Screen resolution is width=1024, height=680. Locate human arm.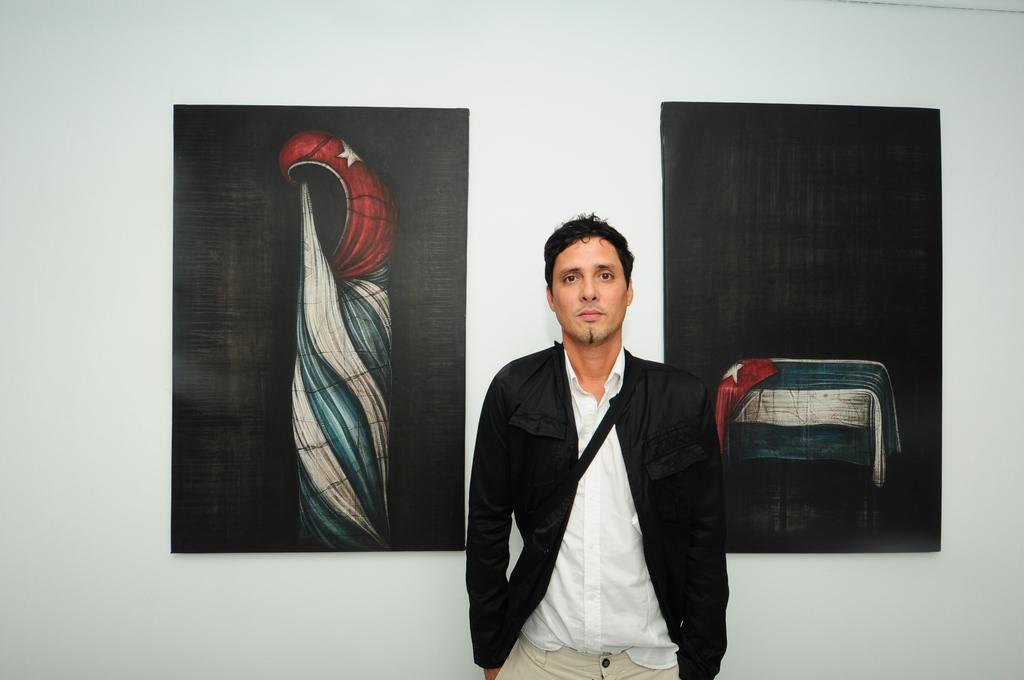
458, 387, 520, 679.
